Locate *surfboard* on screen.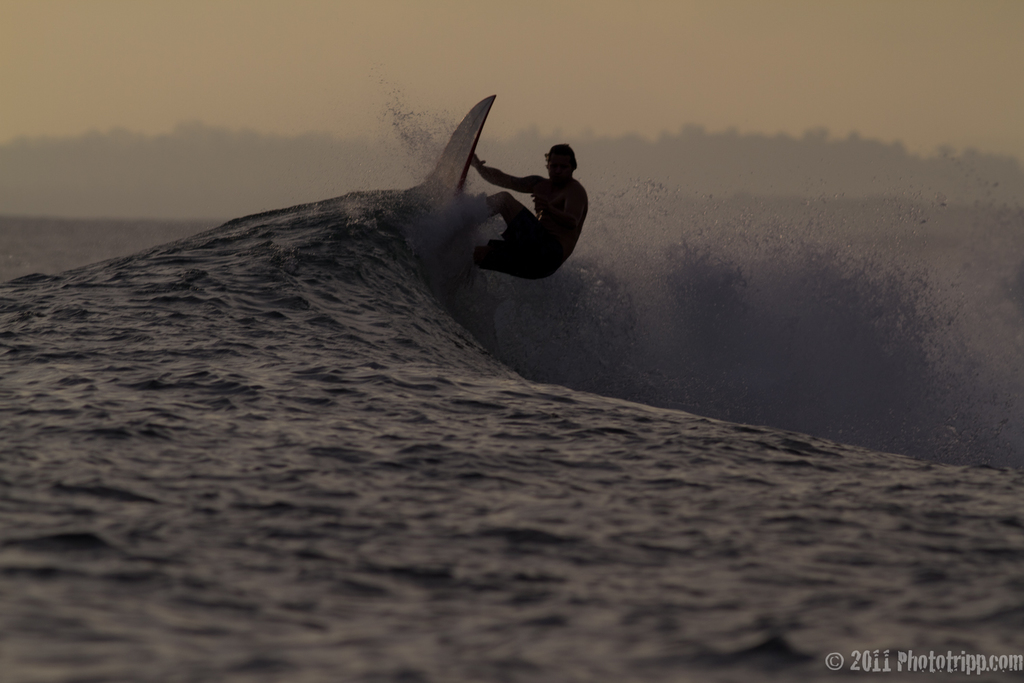
On screen at (423,93,502,217).
